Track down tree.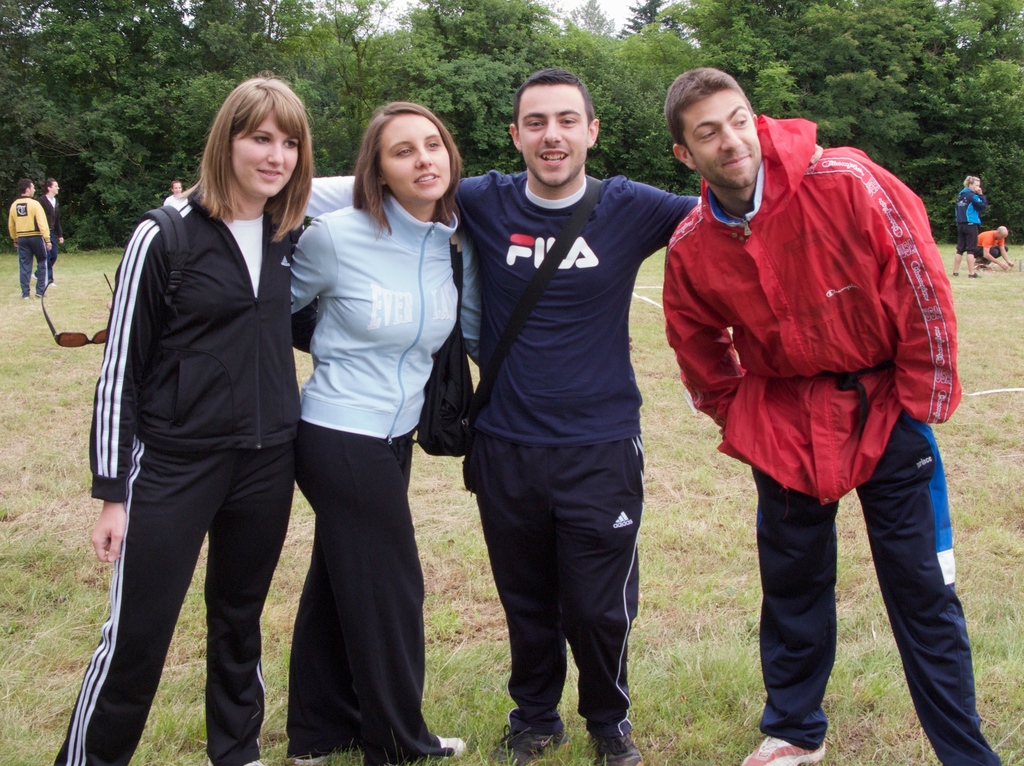
Tracked to 625/0/666/44.
